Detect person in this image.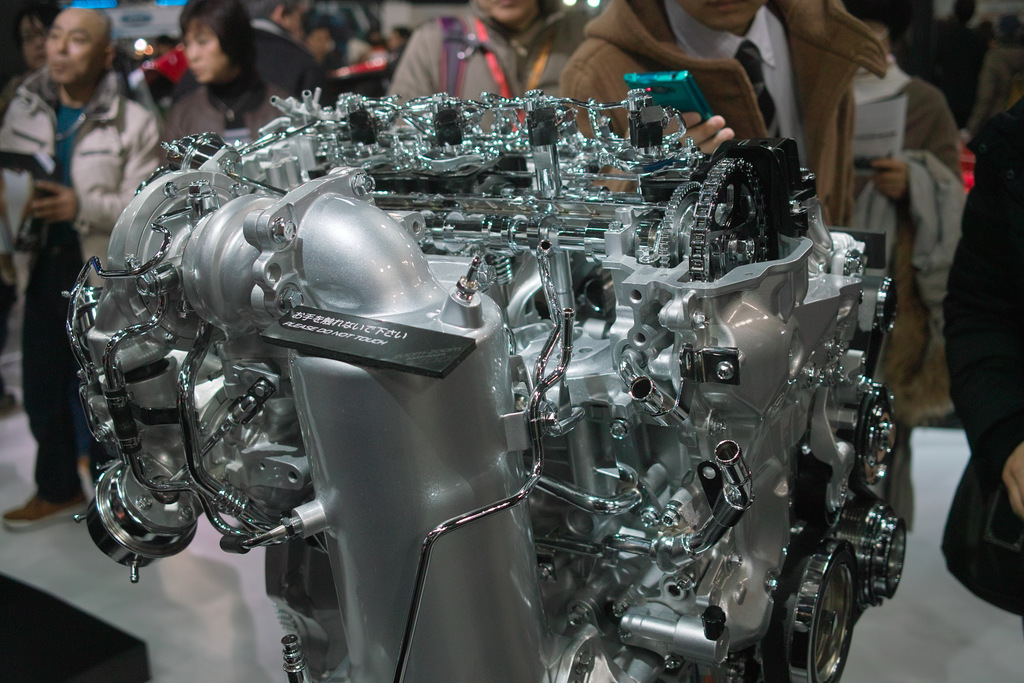
Detection: [left=561, top=0, right=884, bottom=217].
